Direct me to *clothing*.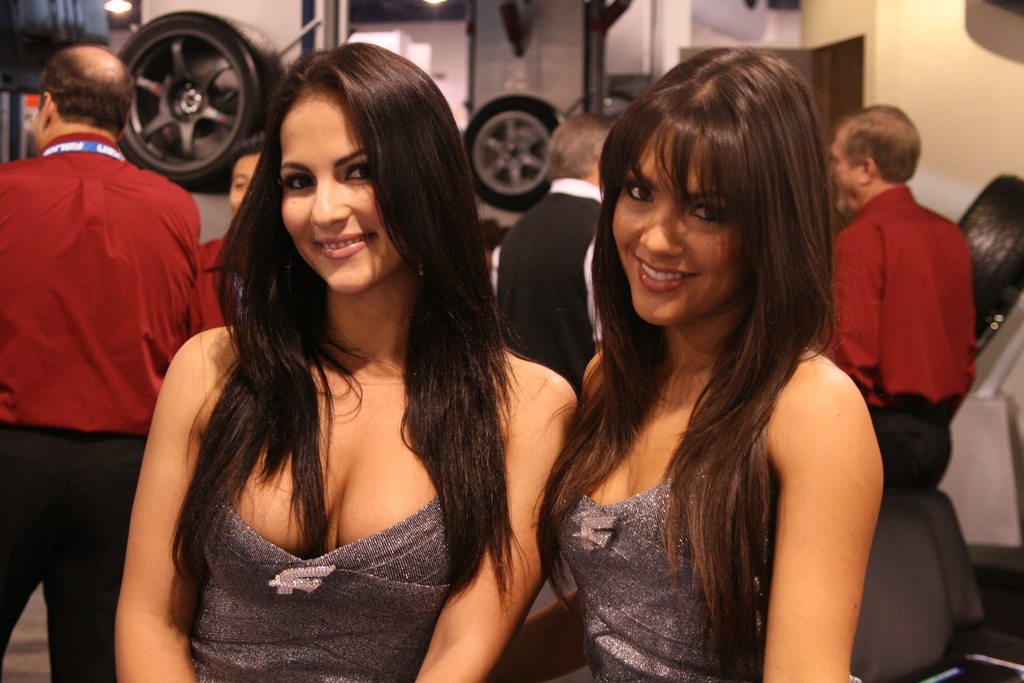
Direction: bbox=(819, 171, 979, 475).
